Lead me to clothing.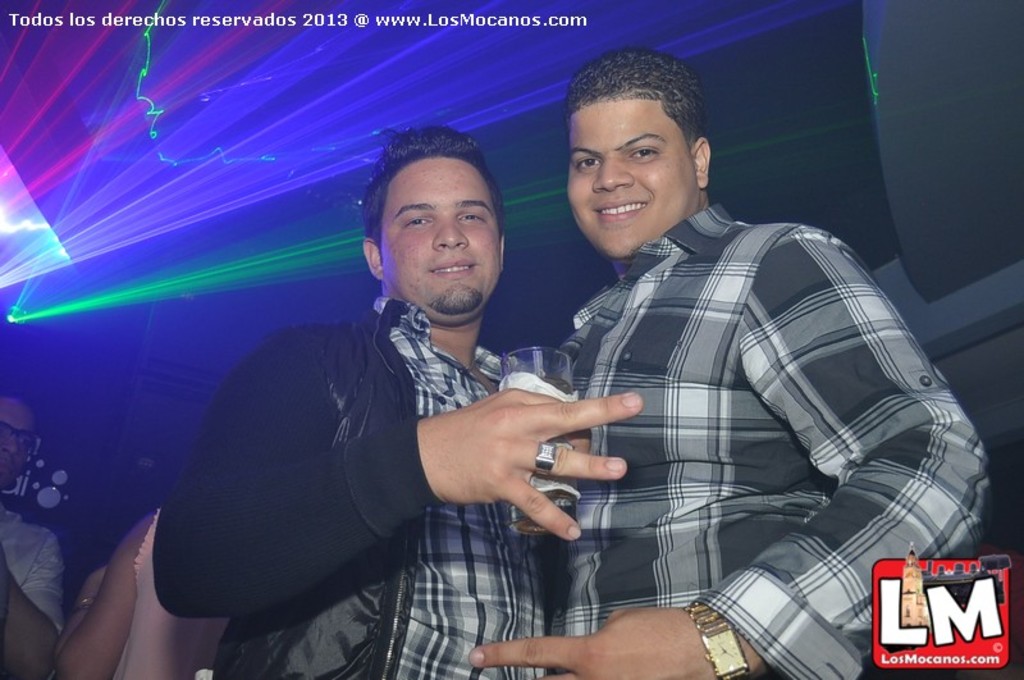
Lead to 0/508/60/635.
